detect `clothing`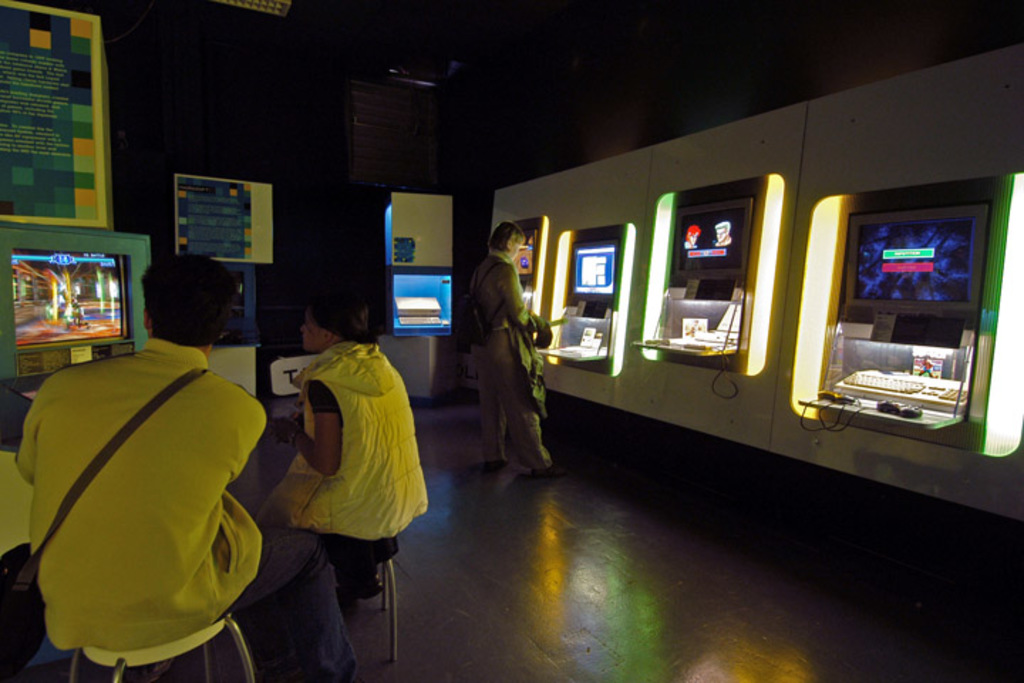
265 289 417 625
